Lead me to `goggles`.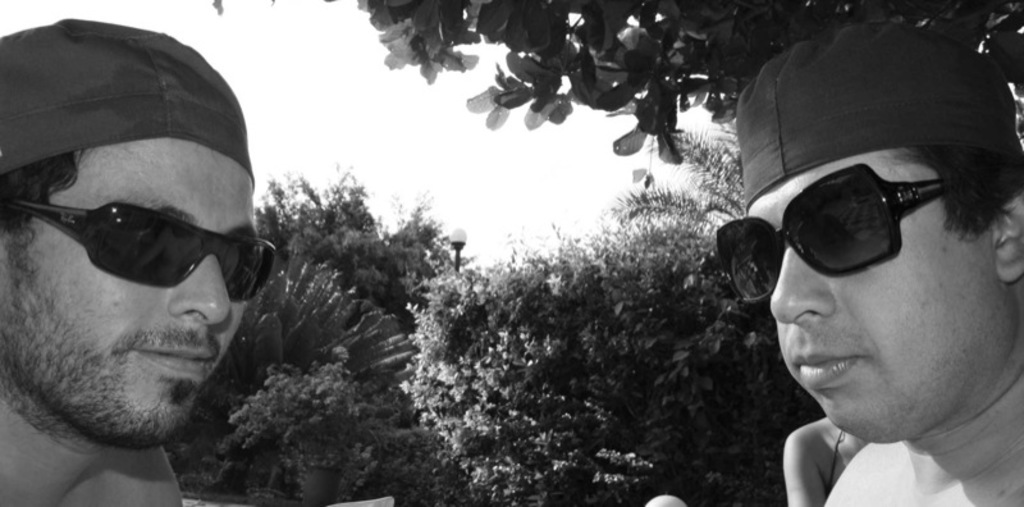
Lead to select_region(739, 114, 989, 278).
